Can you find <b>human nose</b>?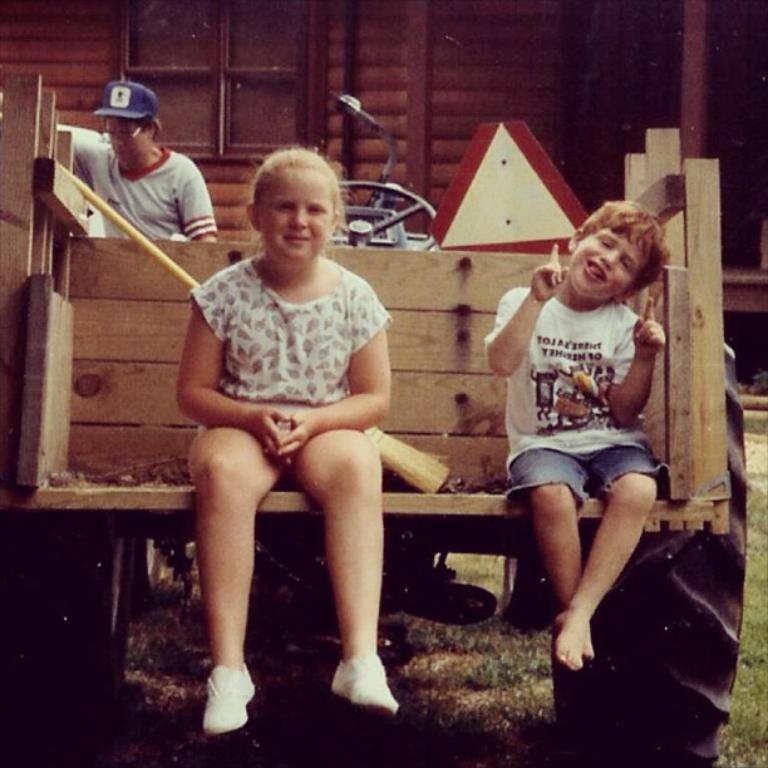
Yes, bounding box: x1=109 y1=133 x2=127 y2=148.
